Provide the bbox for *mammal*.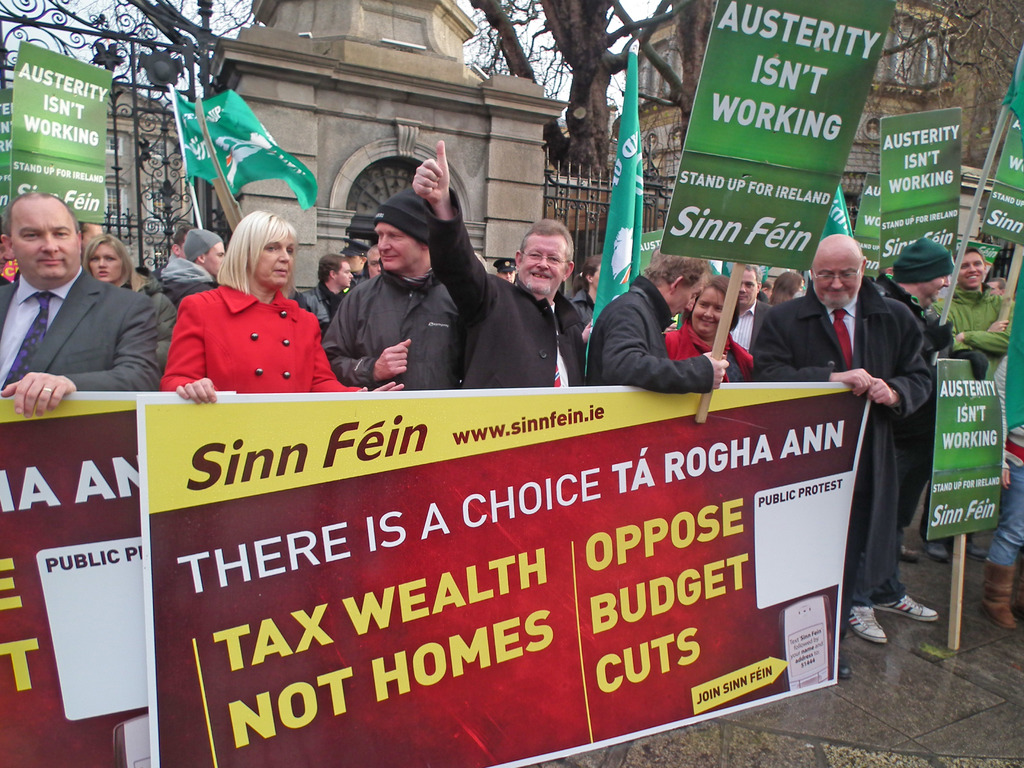
box(848, 236, 957, 651).
